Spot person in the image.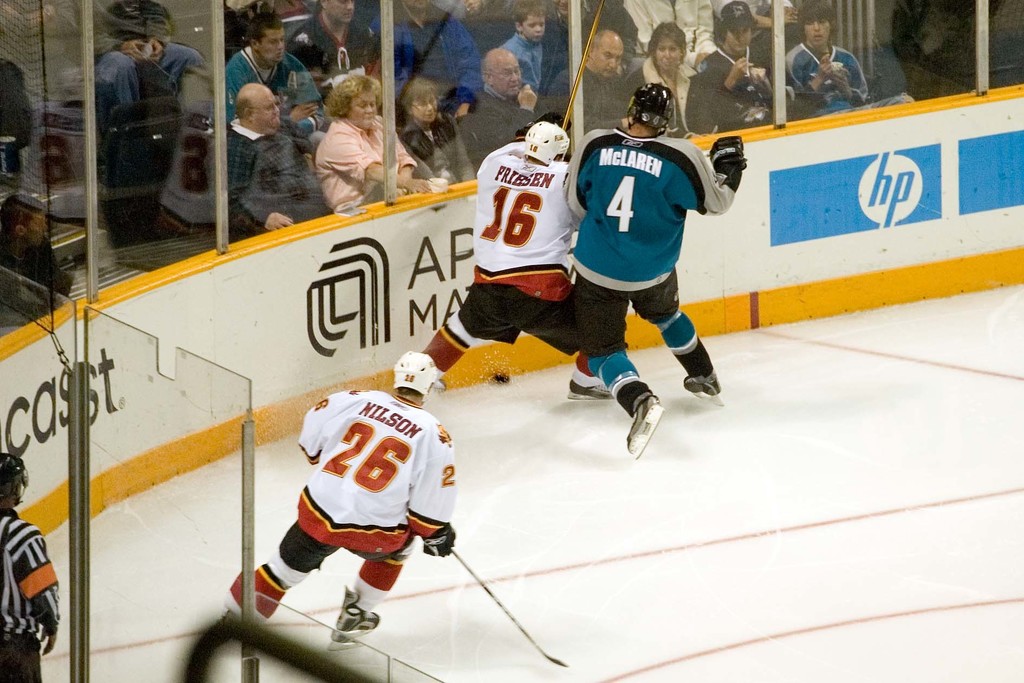
person found at detection(221, 349, 461, 654).
